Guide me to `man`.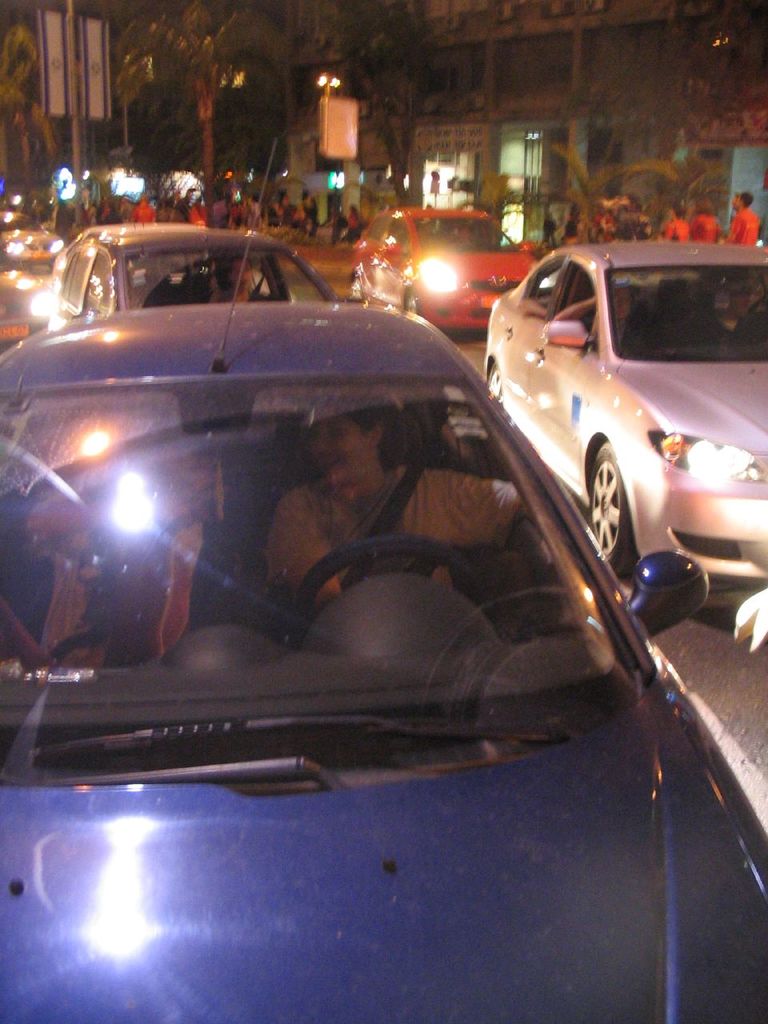
Guidance: 722:190:760:246.
